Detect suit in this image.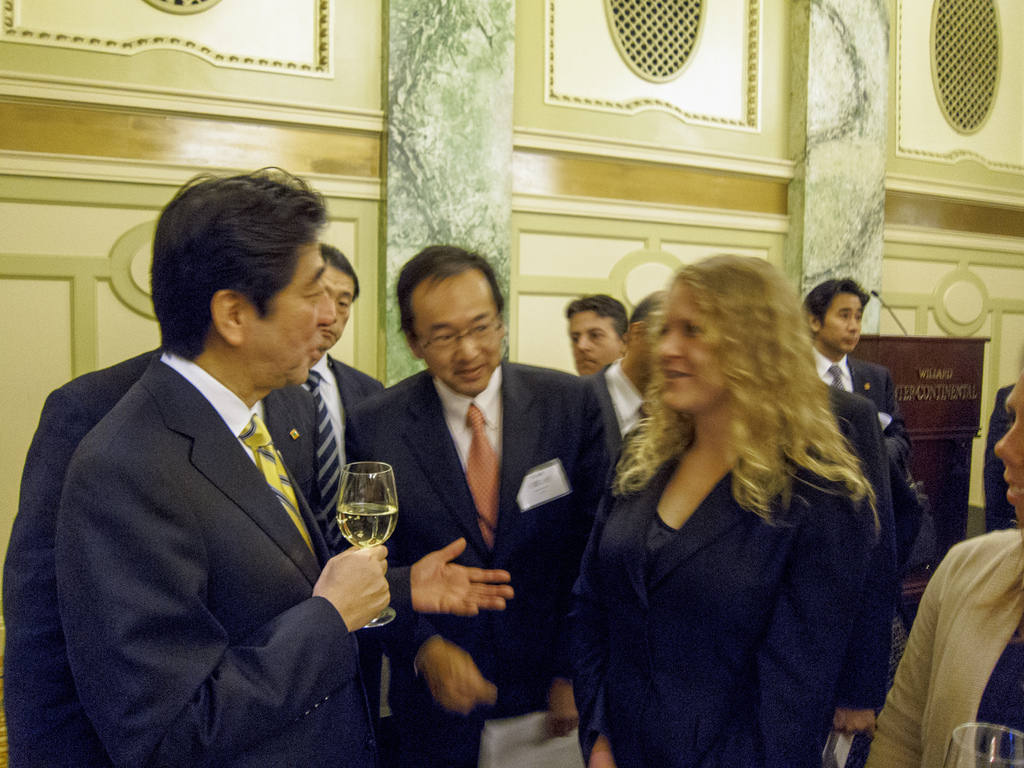
Detection: <region>4, 338, 342, 767</region>.
